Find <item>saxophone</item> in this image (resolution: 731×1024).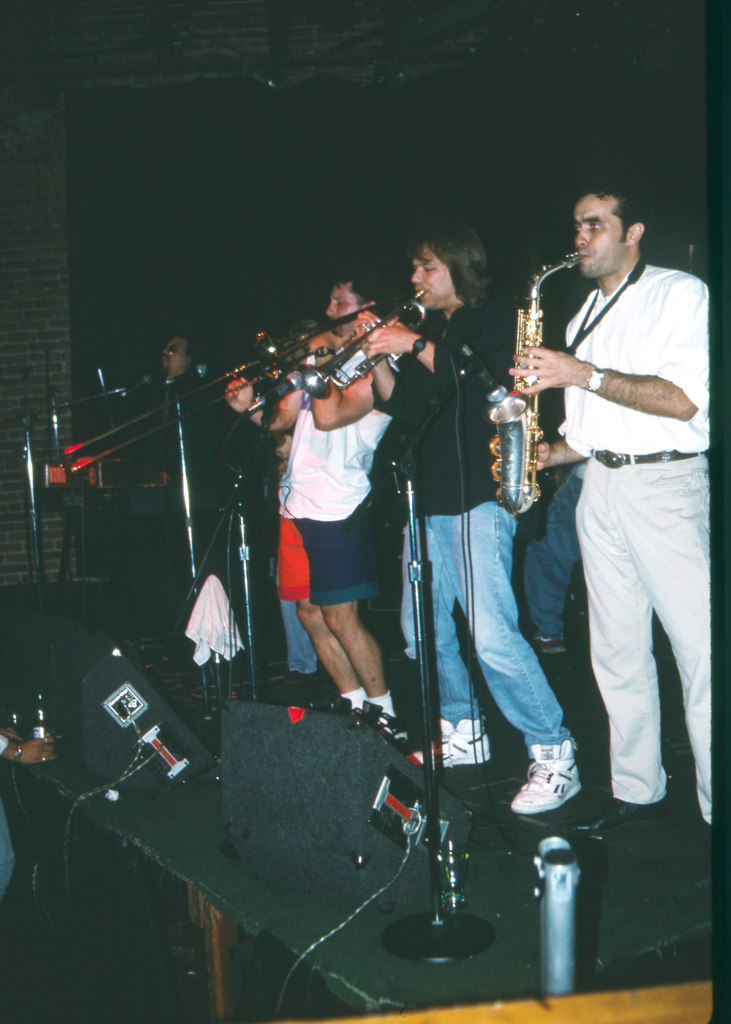
detection(486, 245, 597, 527).
